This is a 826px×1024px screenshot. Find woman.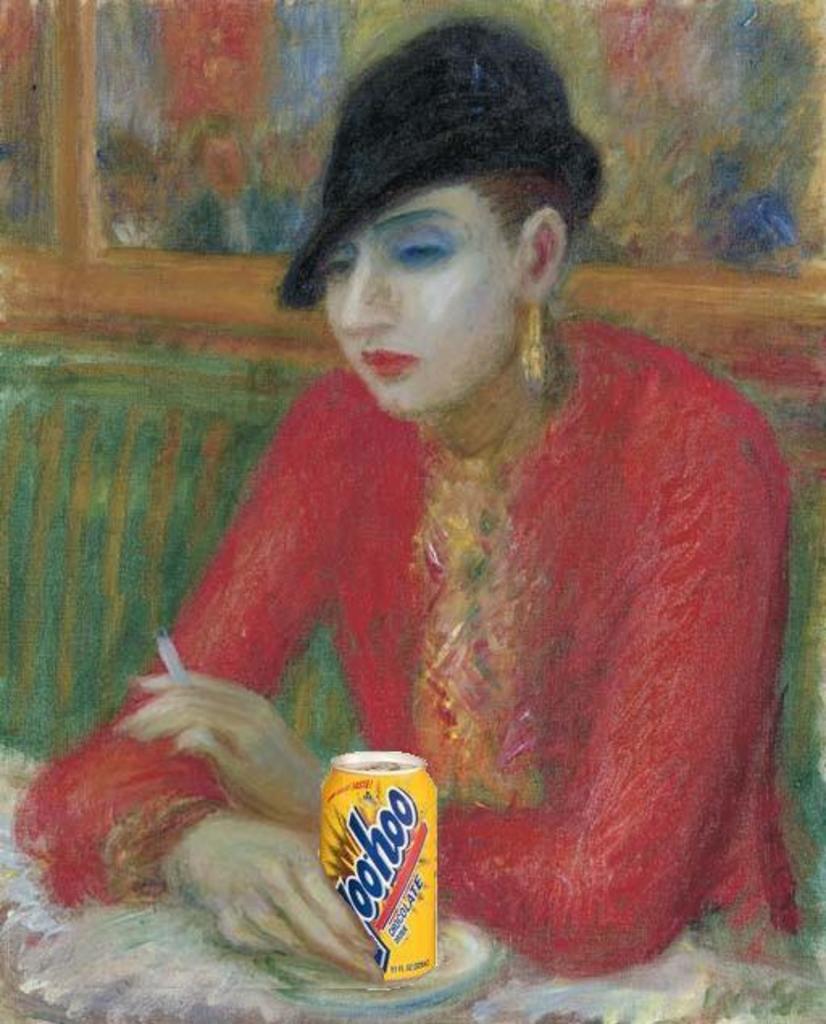
Bounding box: 84/60/792/995.
